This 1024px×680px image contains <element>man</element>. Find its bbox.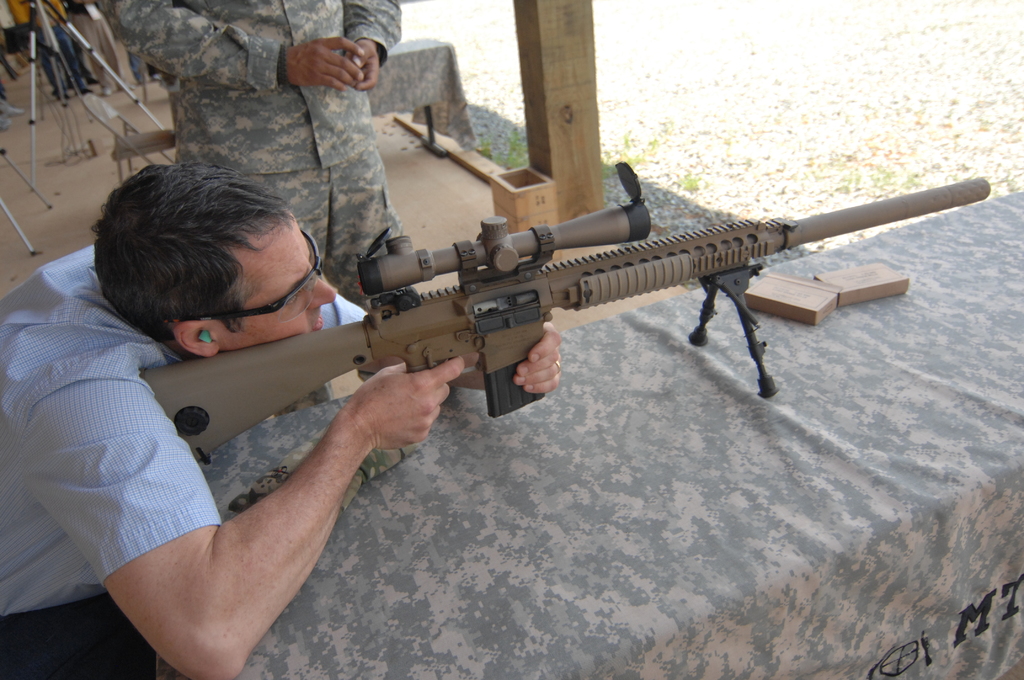
<bbox>0, 161, 563, 679</bbox>.
